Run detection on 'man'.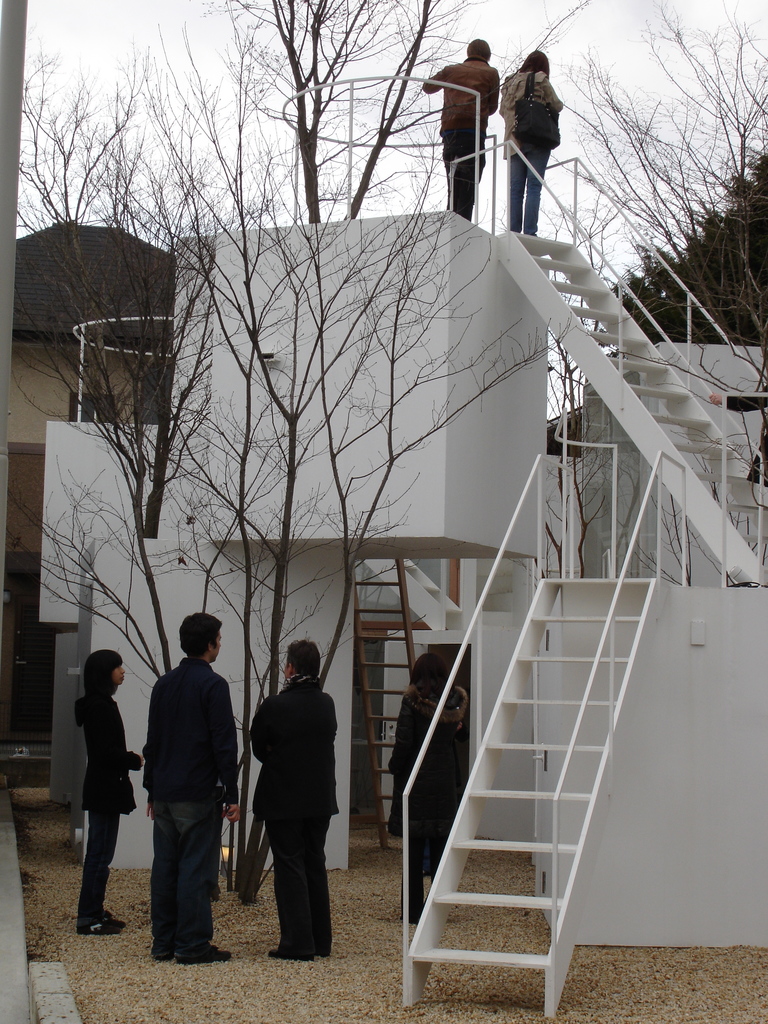
Result: detection(709, 390, 767, 486).
